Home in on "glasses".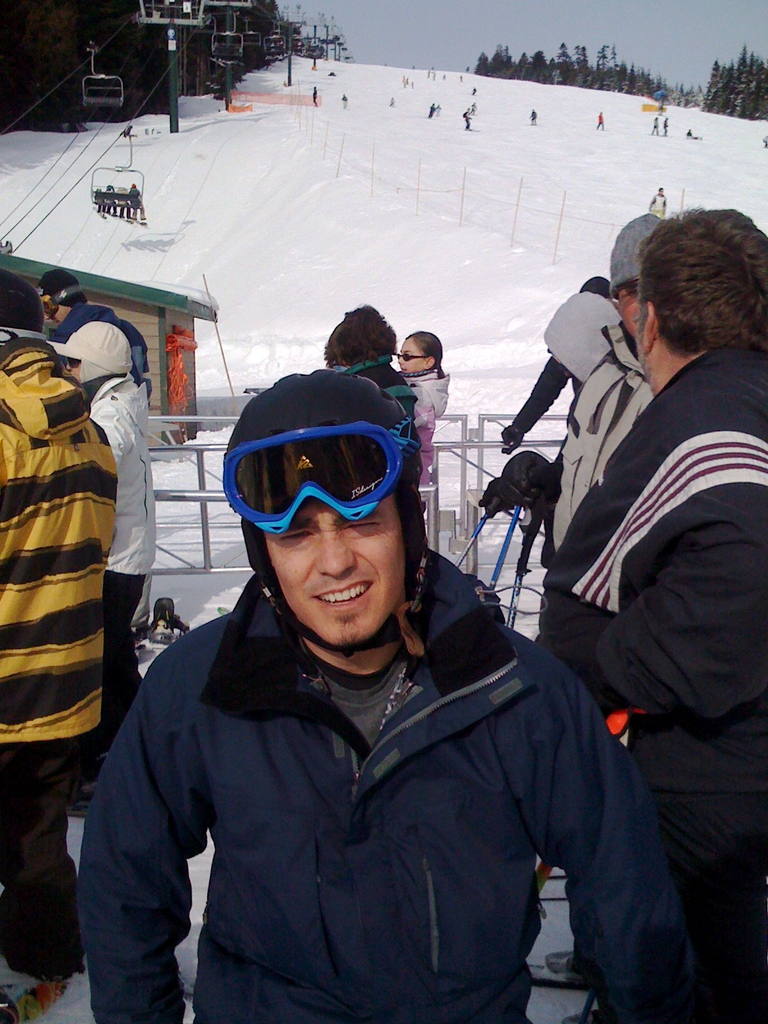
Homed in at 211 421 414 540.
